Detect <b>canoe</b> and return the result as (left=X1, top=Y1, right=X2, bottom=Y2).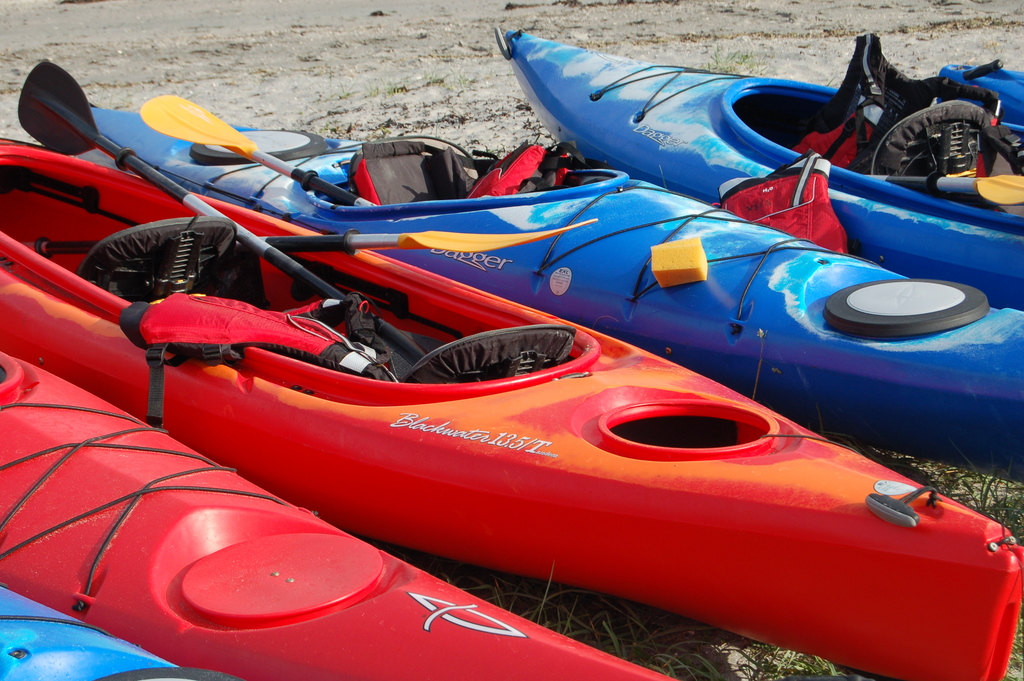
(left=81, top=97, right=1023, bottom=473).
